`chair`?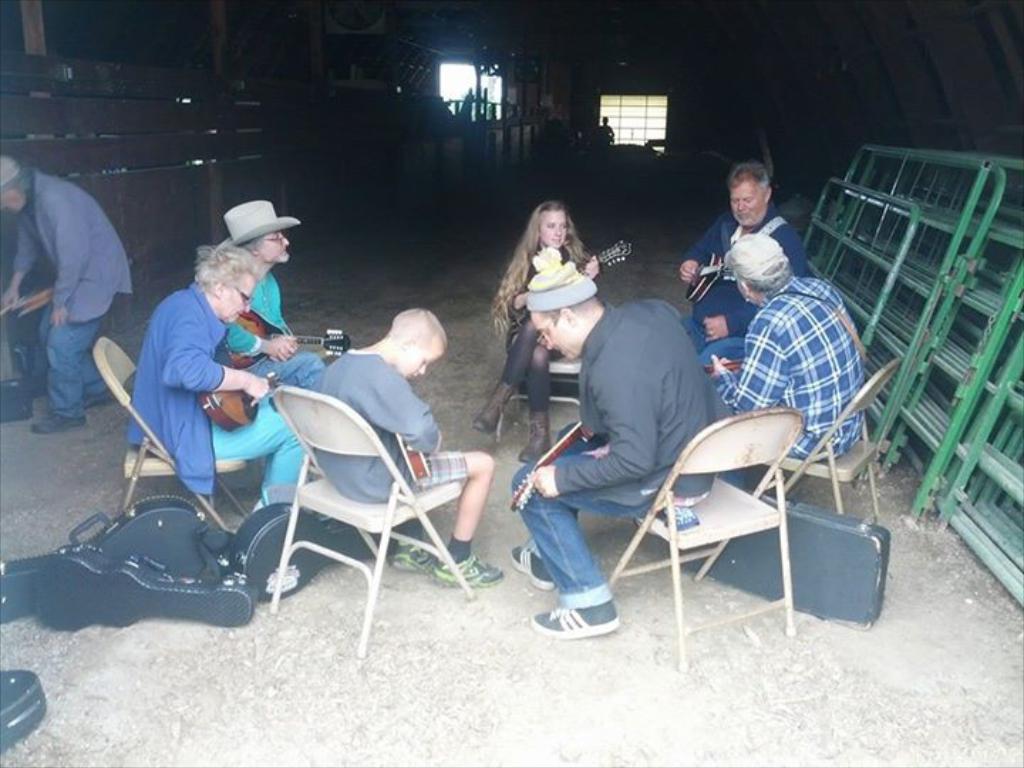
x1=245, y1=360, x2=444, y2=653
